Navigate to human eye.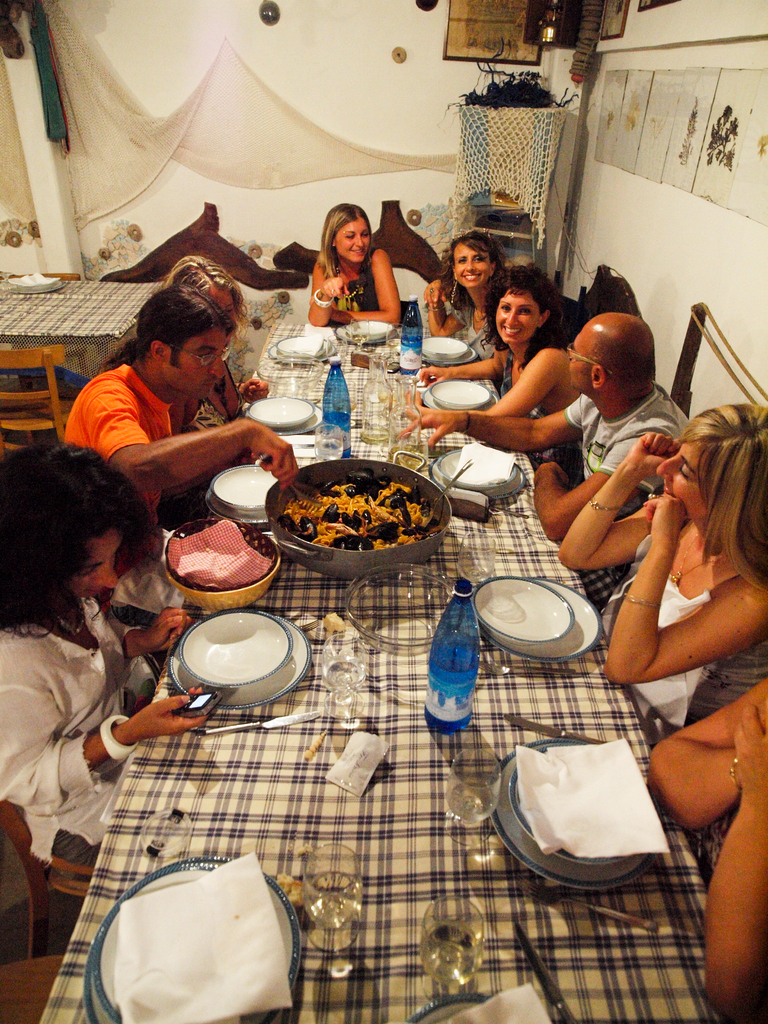
Navigation target: Rect(228, 305, 232, 312).
